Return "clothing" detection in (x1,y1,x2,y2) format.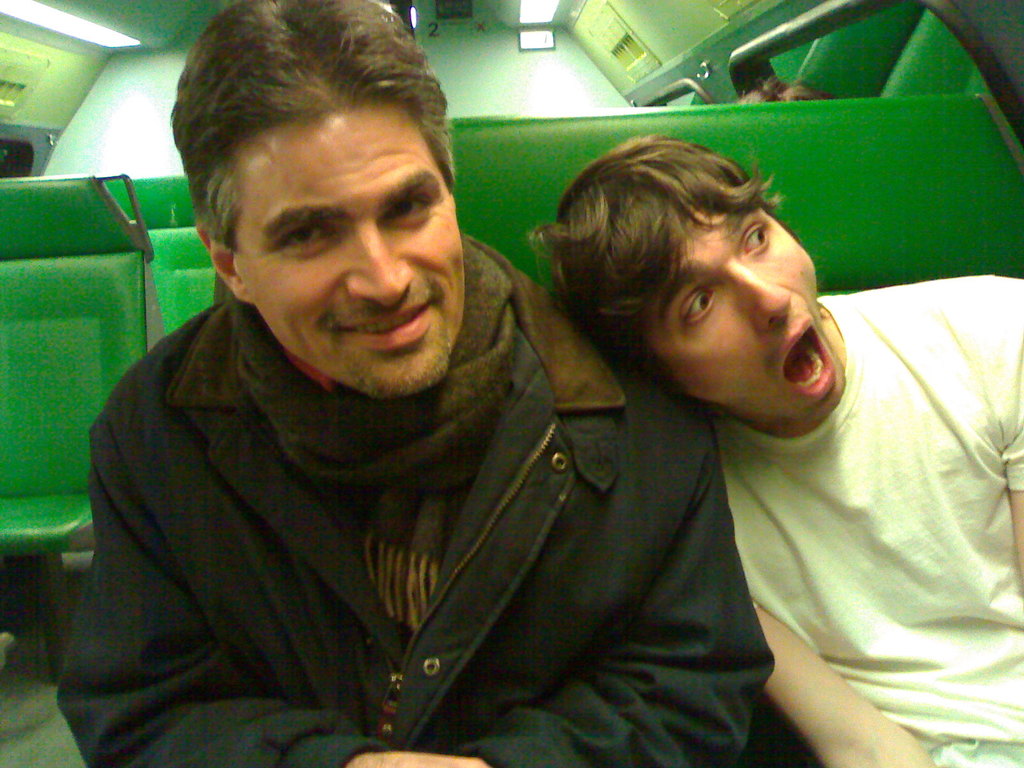
(63,186,859,766).
